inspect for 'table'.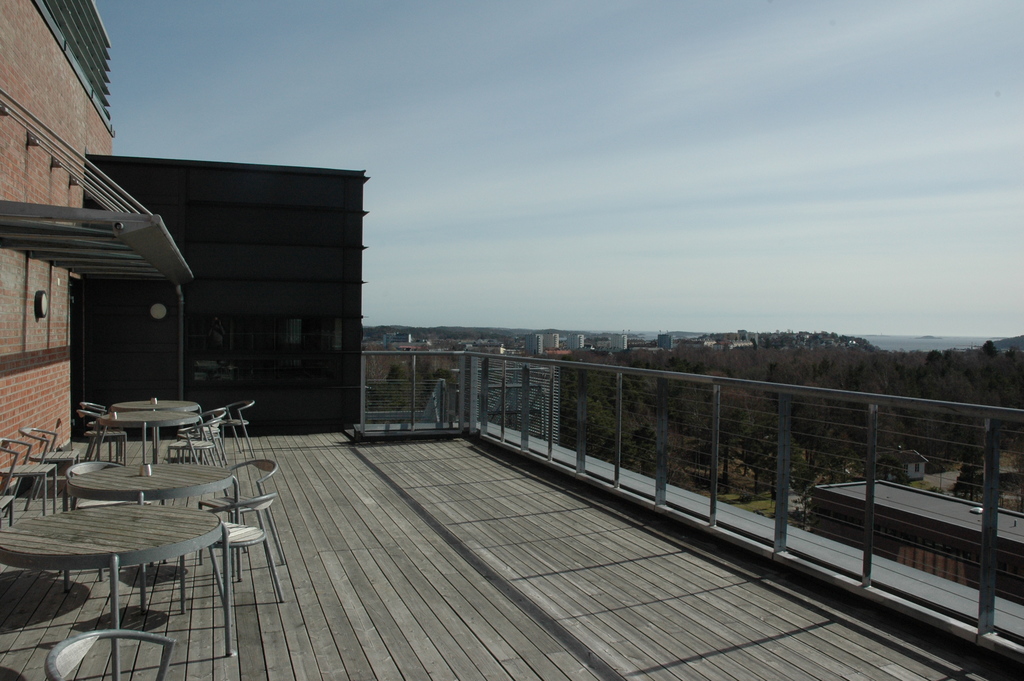
Inspection: [99,414,205,456].
